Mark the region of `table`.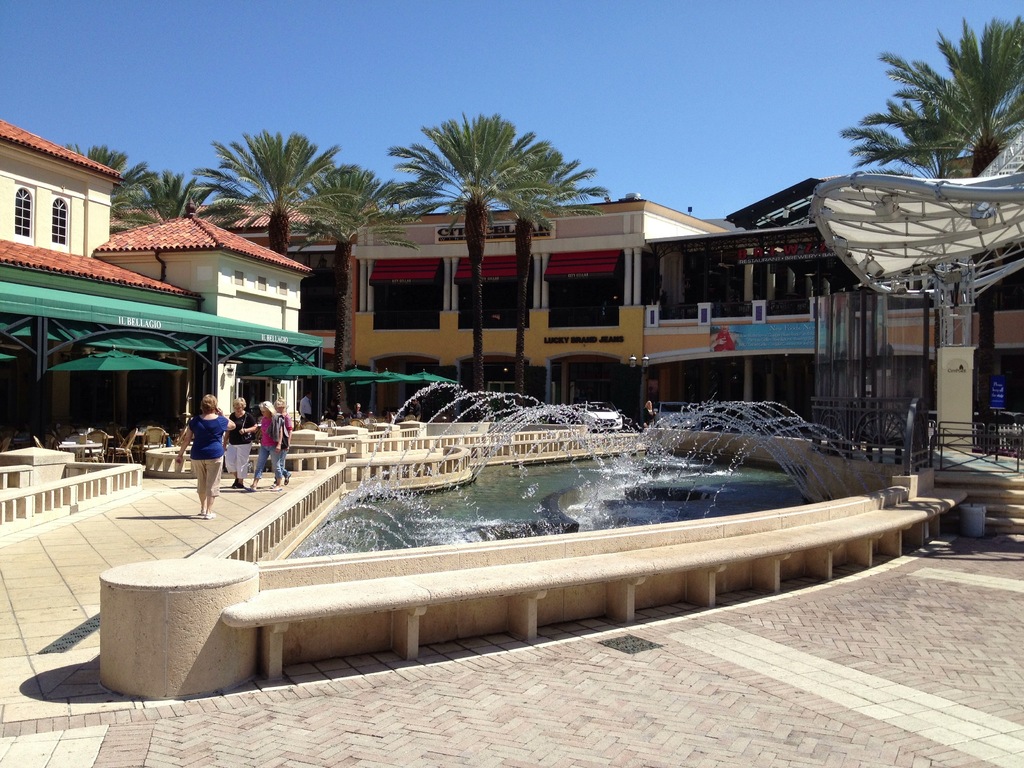
Region: 56,424,104,474.
